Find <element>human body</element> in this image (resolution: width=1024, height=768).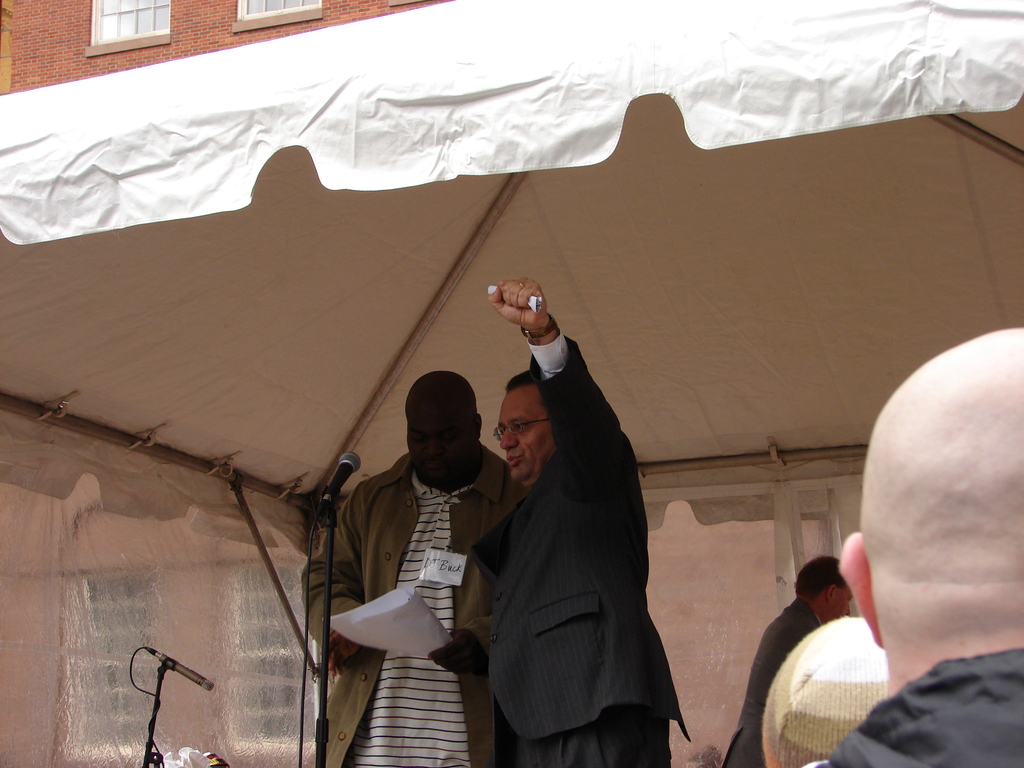
{"left": 726, "top": 555, "right": 852, "bottom": 767}.
